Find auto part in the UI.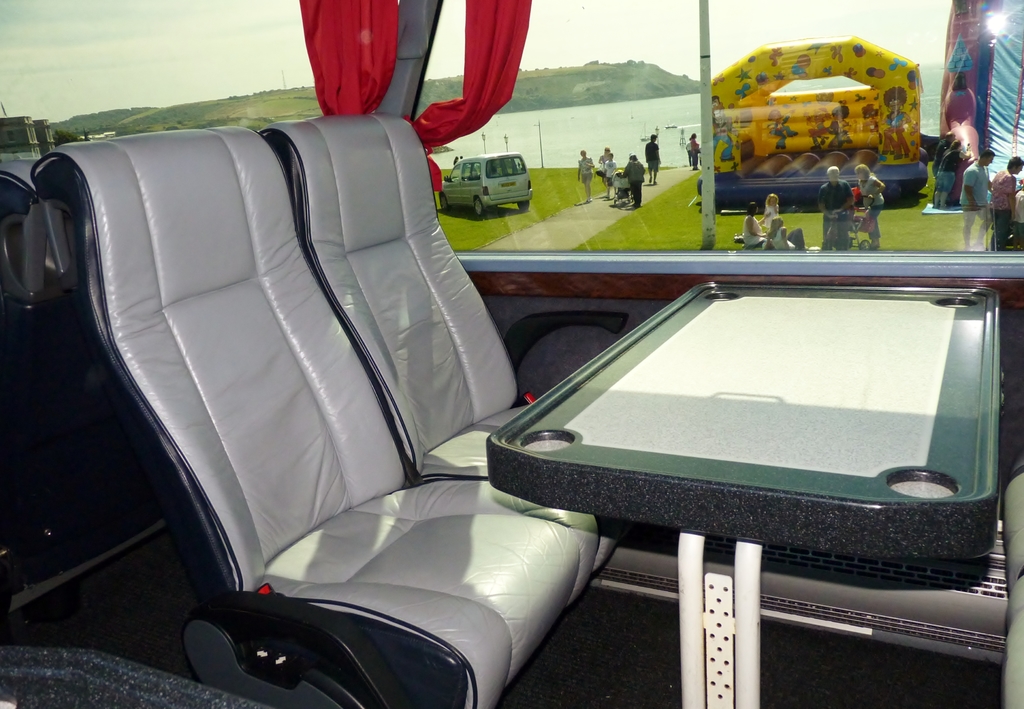
UI element at [511, 177, 536, 214].
